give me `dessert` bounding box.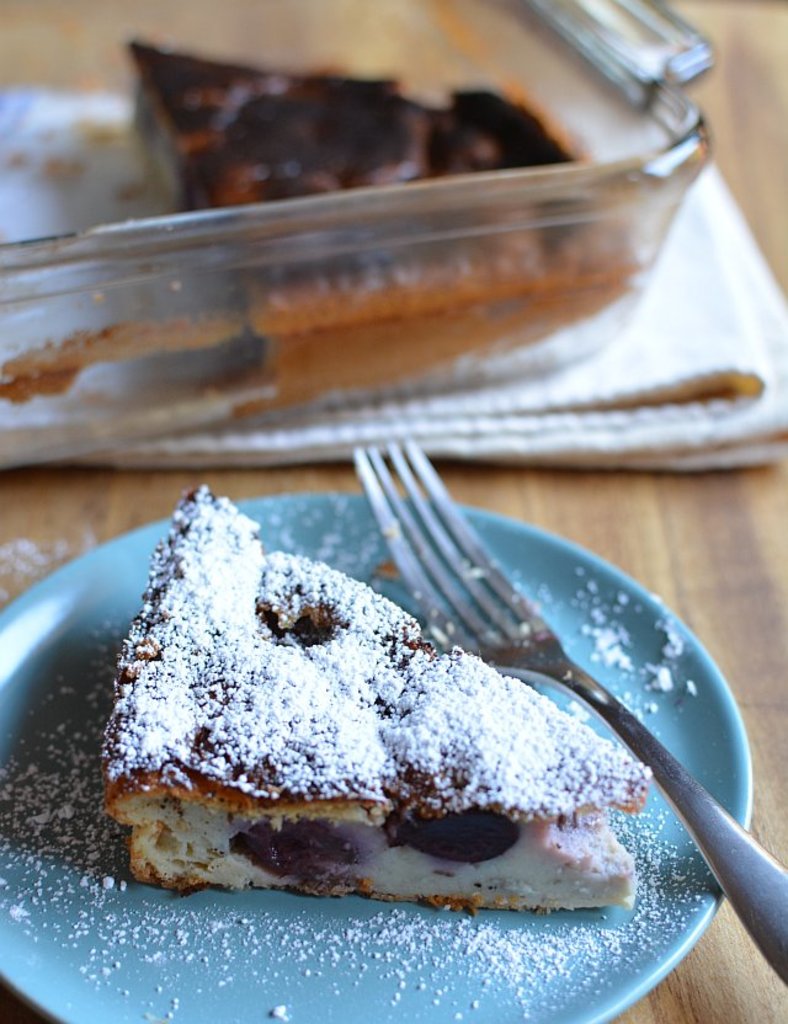
{"left": 76, "top": 523, "right": 639, "bottom": 930}.
